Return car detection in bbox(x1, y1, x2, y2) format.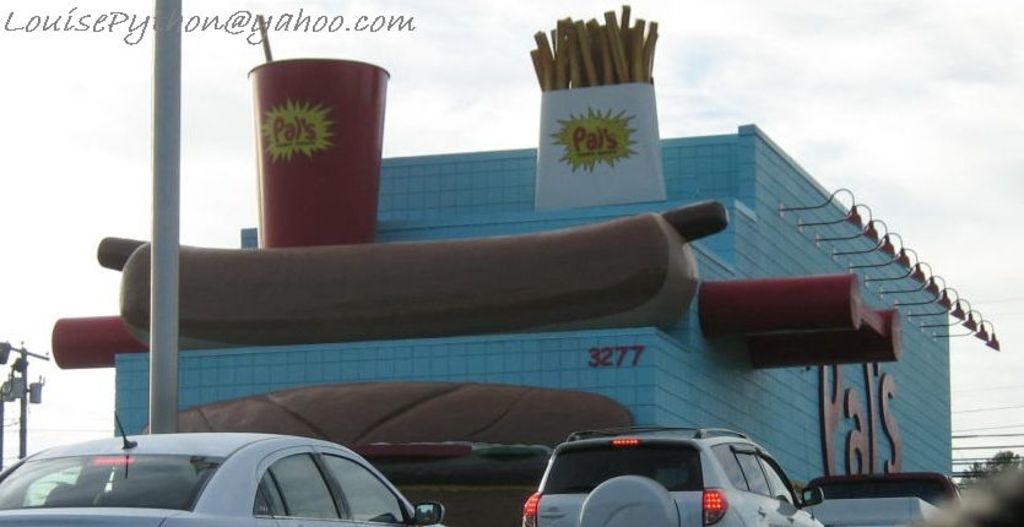
bbox(520, 424, 825, 526).
